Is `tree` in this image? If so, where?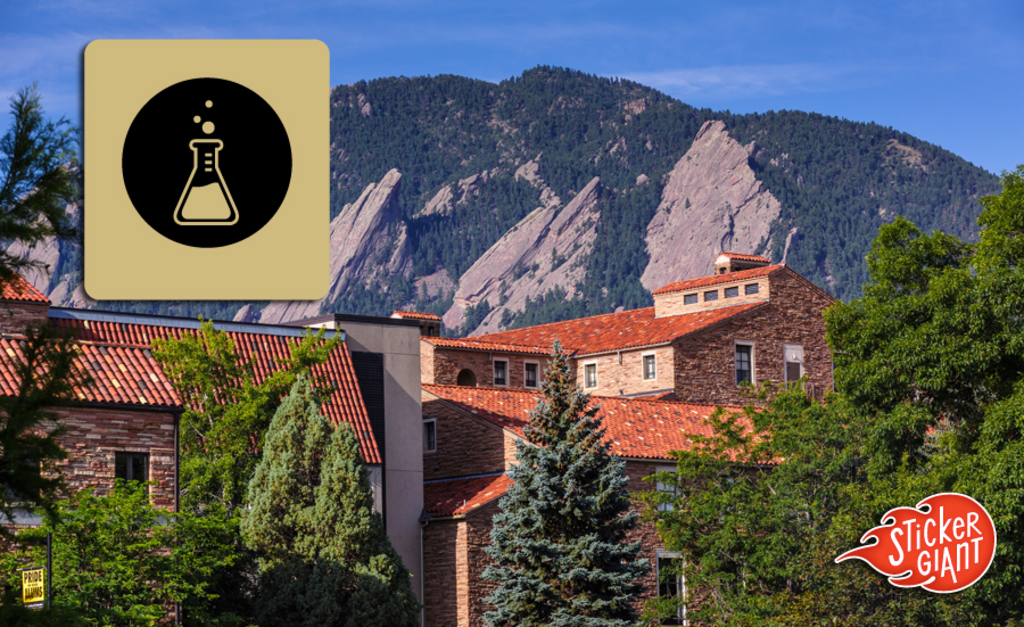
Yes, at region(477, 390, 670, 613).
